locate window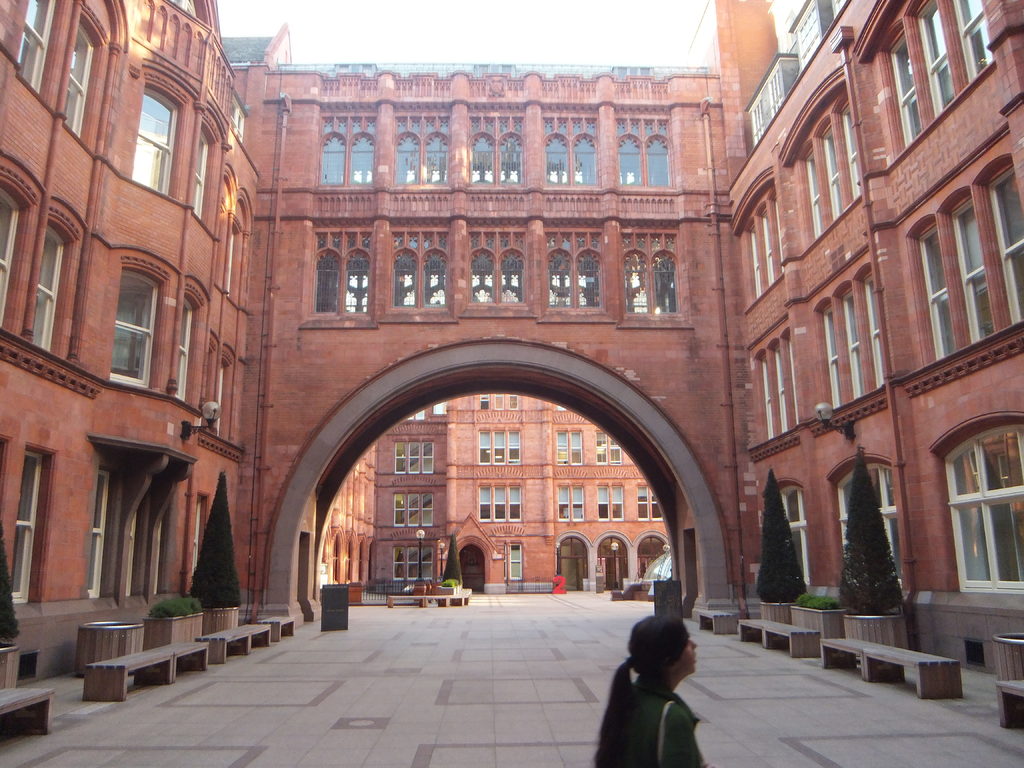
detection(478, 393, 518, 410)
